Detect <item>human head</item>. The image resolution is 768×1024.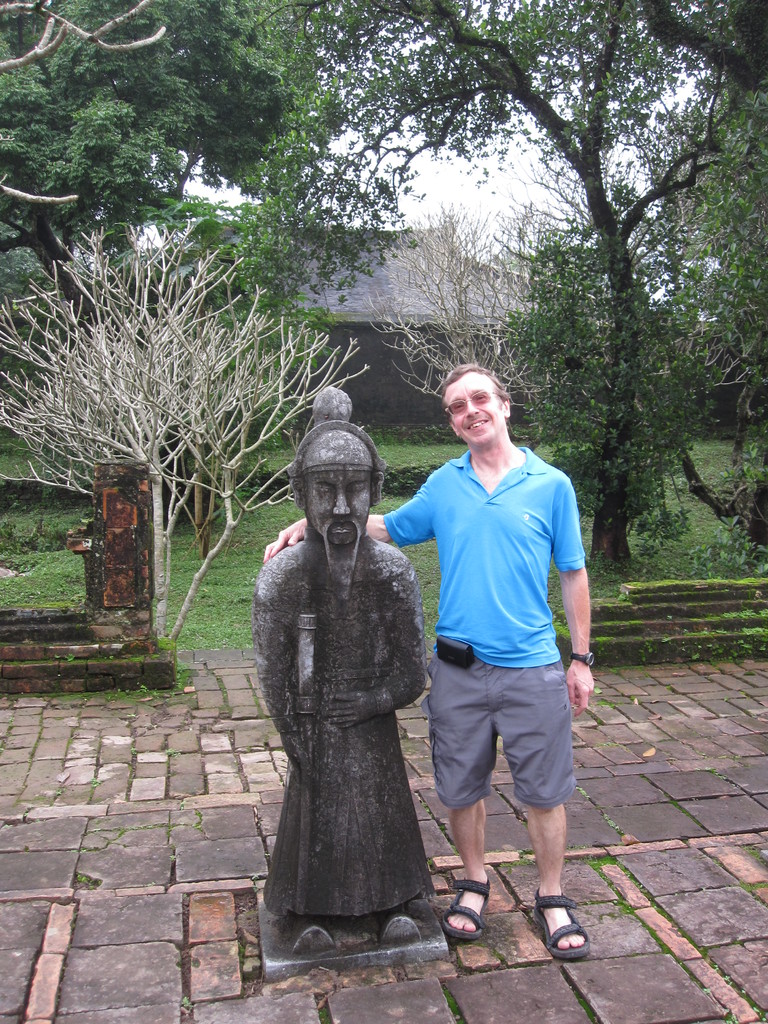
<bbox>443, 360, 524, 447</bbox>.
